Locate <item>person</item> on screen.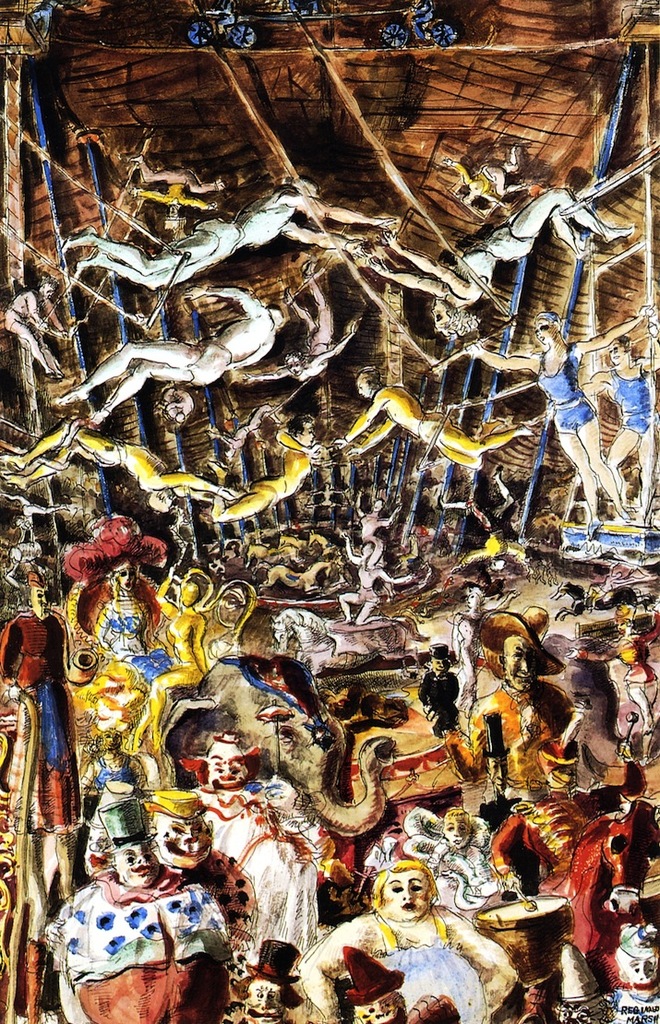
On screen at bbox(288, 850, 518, 1023).
